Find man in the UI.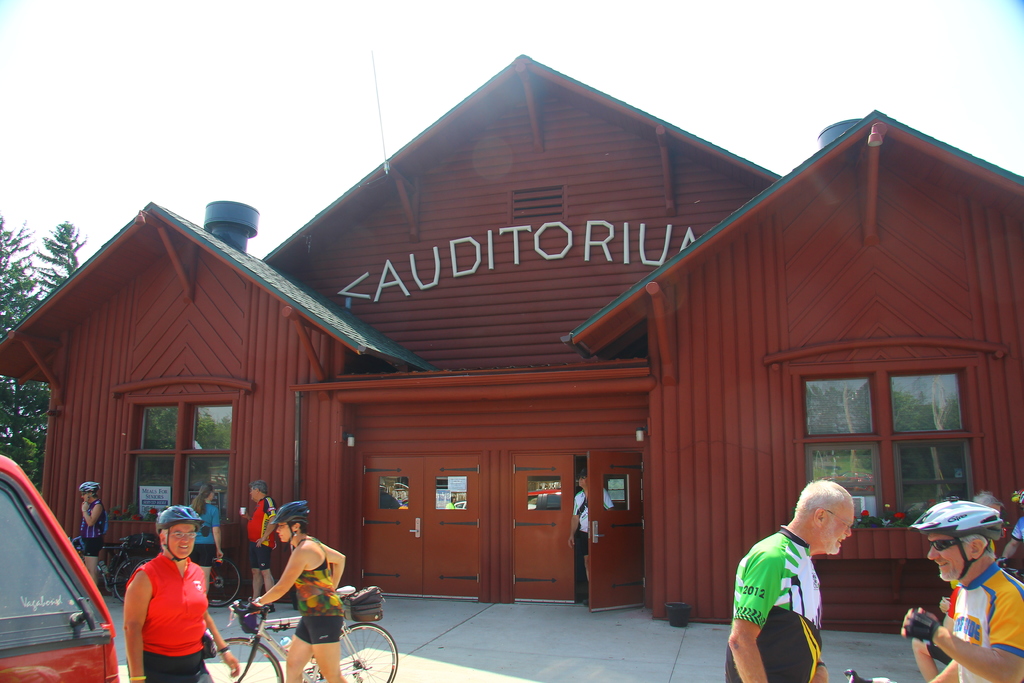
UI element at 567, 472, 614, 605.
